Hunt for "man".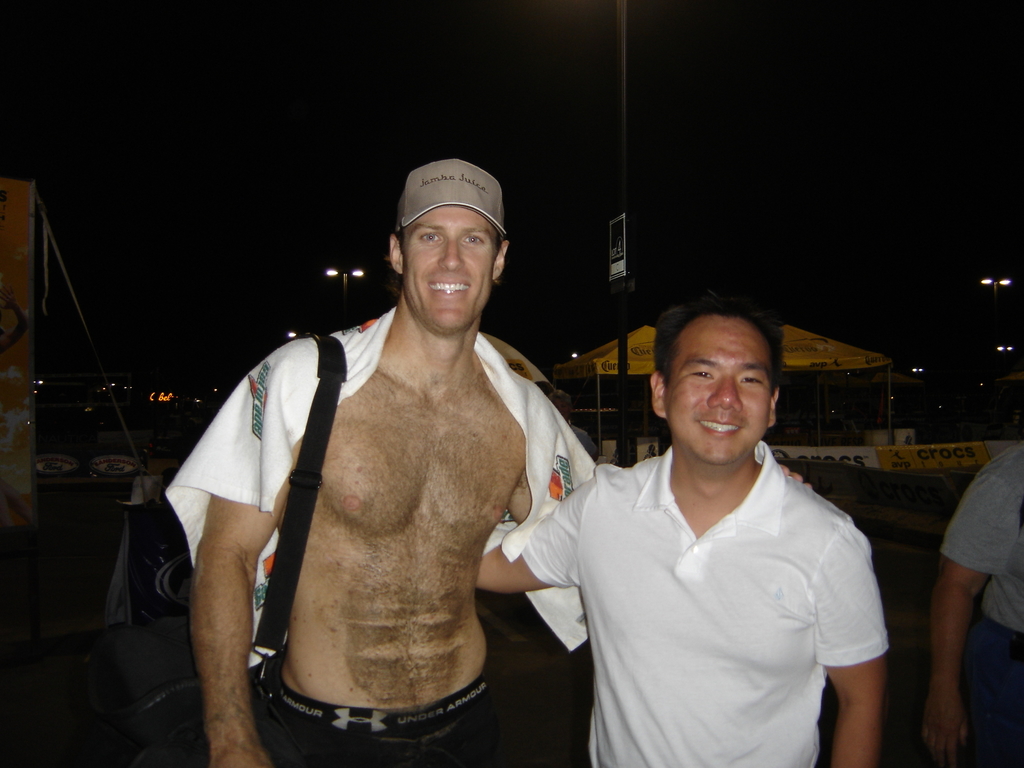
Hunted down at <region>471, 301, 903, 767</region>.
